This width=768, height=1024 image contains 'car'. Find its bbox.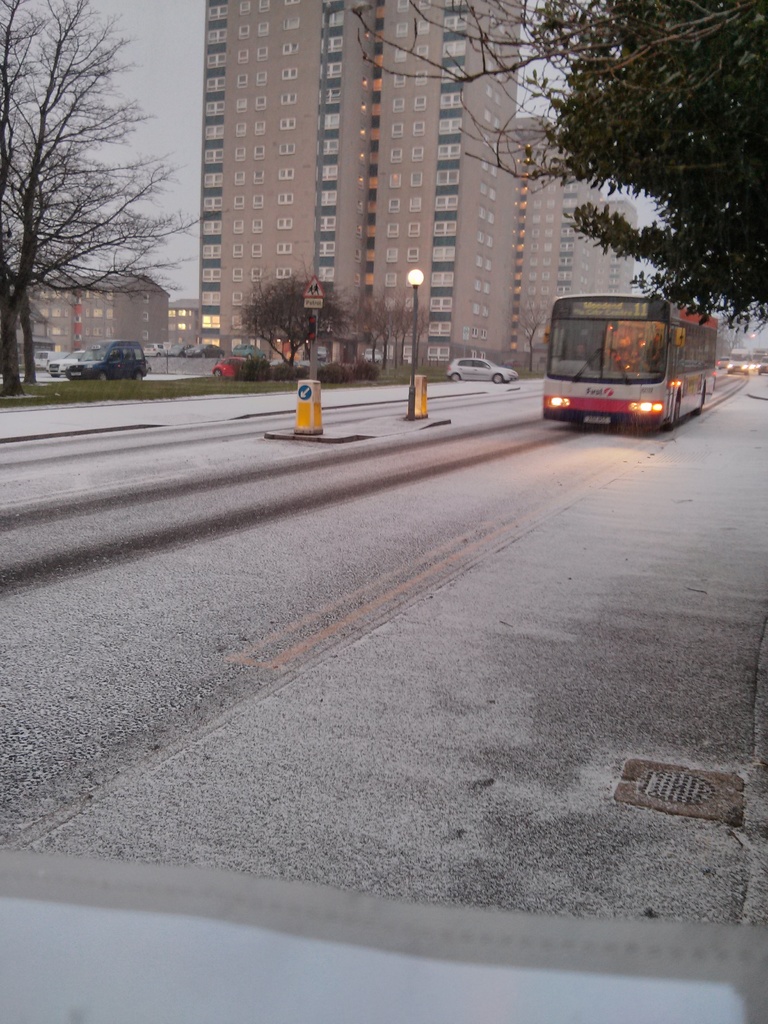
(left=45, top=350, right=93, bottom=375).
